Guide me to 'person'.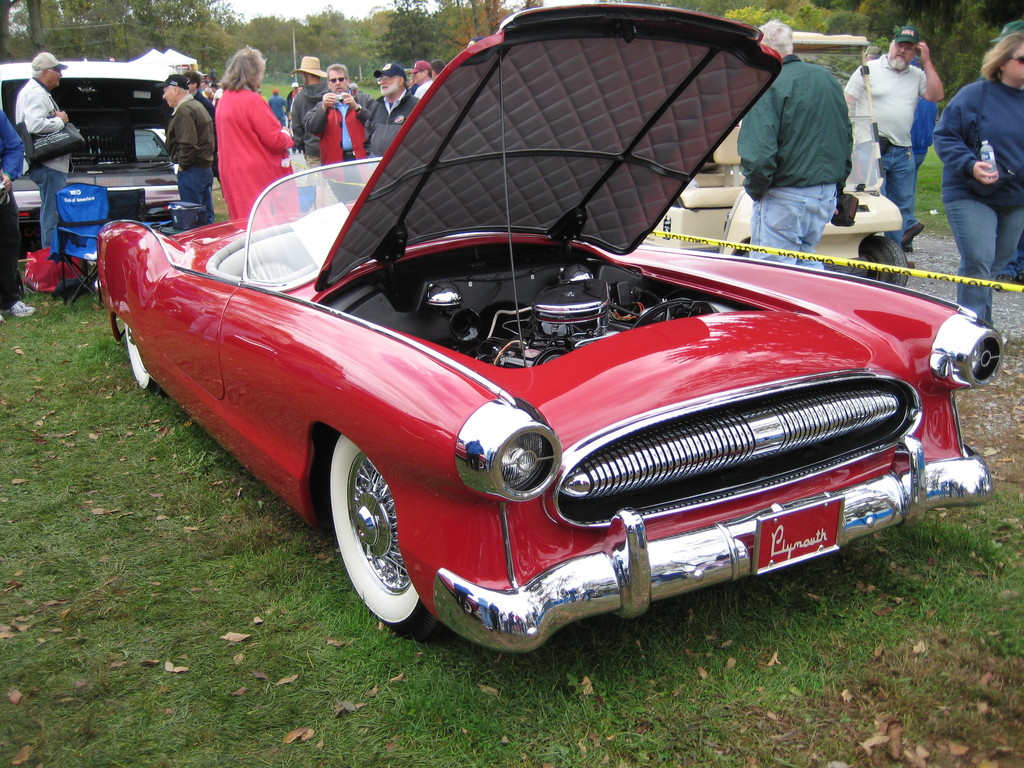
Guidance: [left=980, top=13, right=1021, bottom=284].
